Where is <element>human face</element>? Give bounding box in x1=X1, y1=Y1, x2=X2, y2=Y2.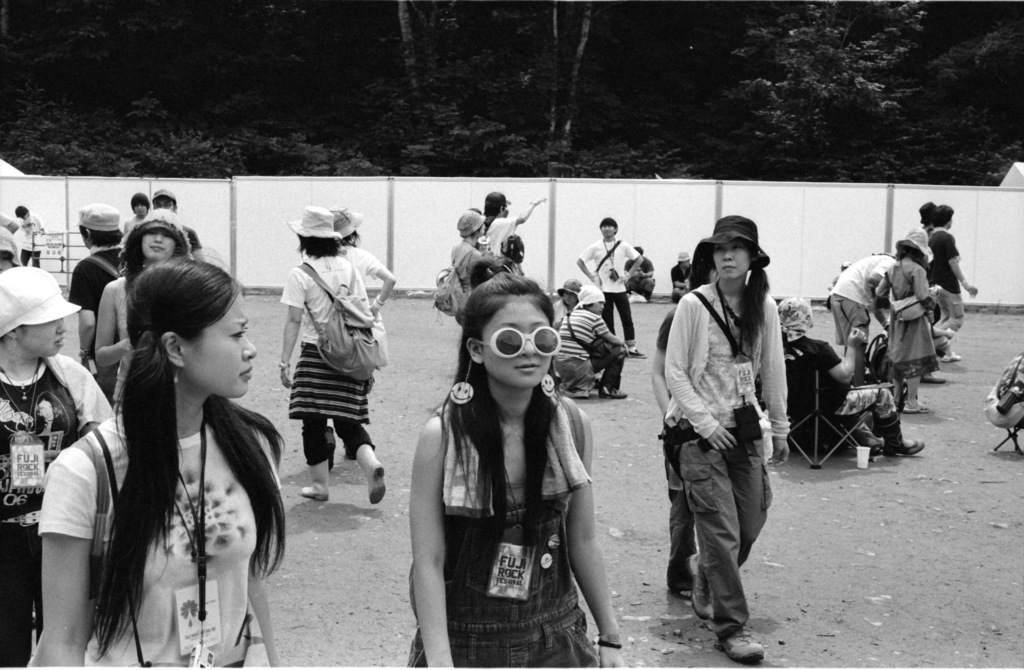
x1=15, y1=322, x2=65, y2=353.
